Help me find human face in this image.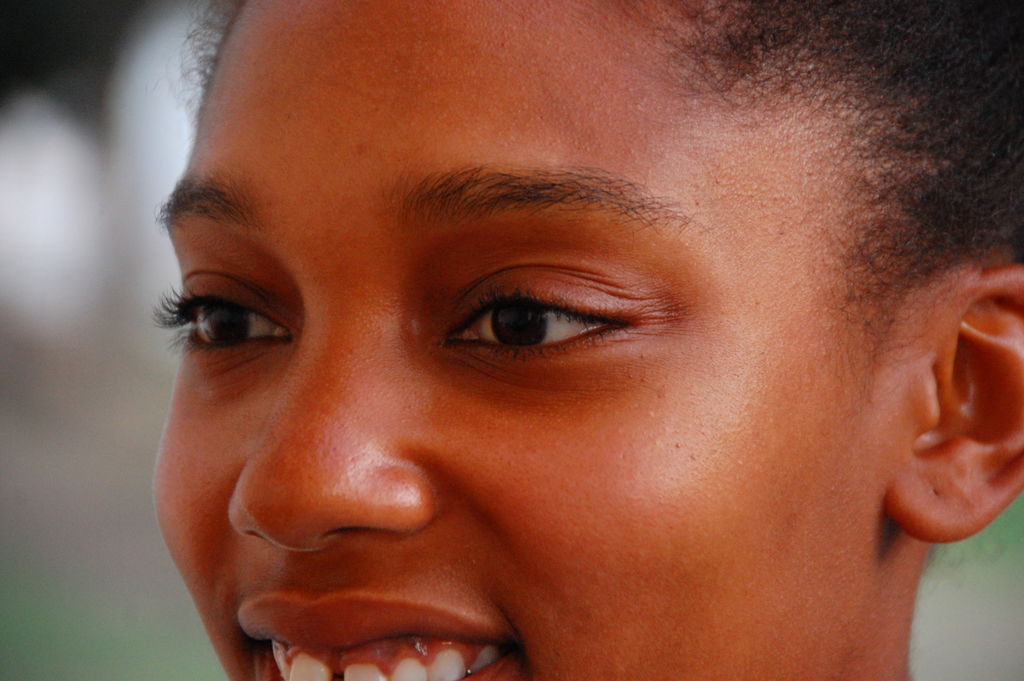
Found it: left=150, top=0, right=885, bottom=680.
